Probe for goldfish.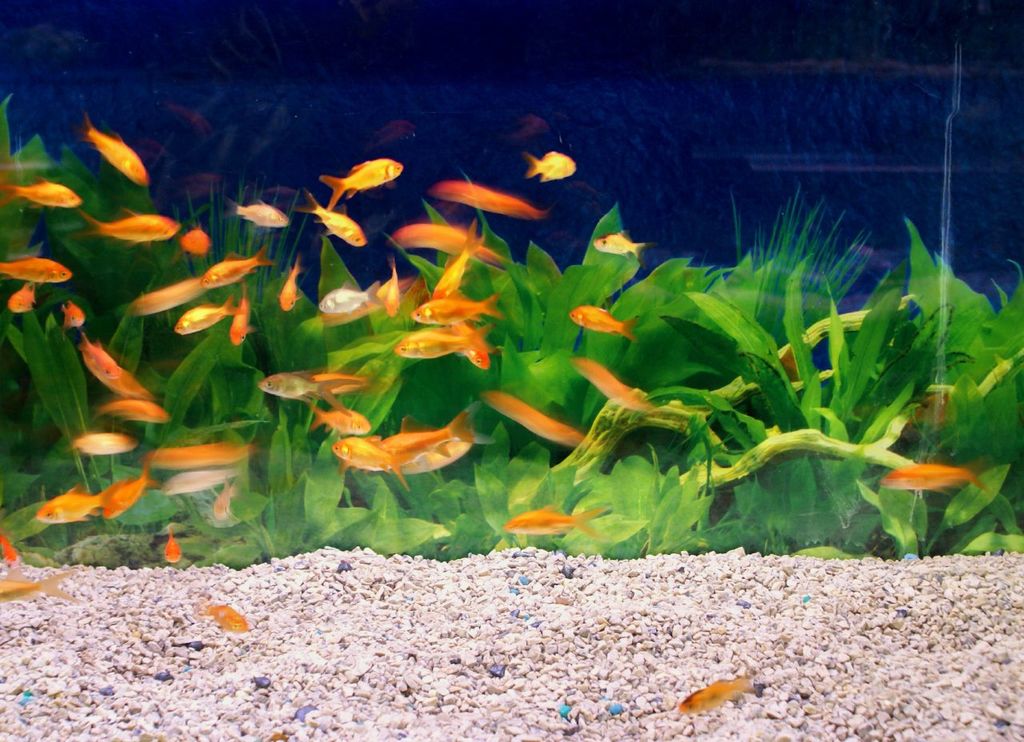
Probe result: select_region(300, 193, 369, 249).
